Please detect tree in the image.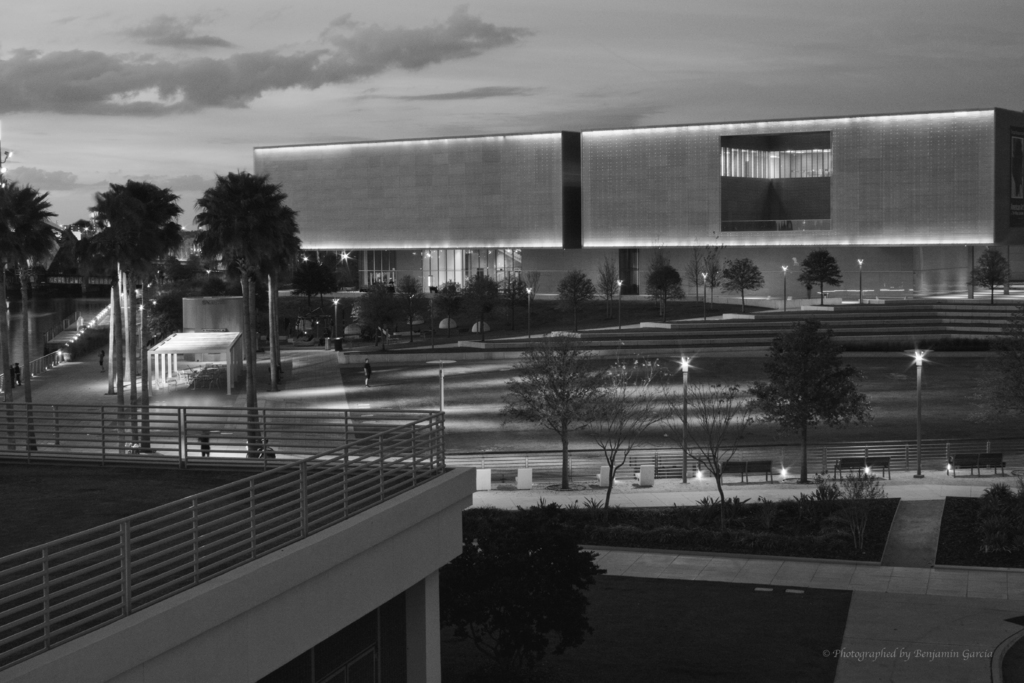
<bbox>61, 178, 211, 436</bbox>.
